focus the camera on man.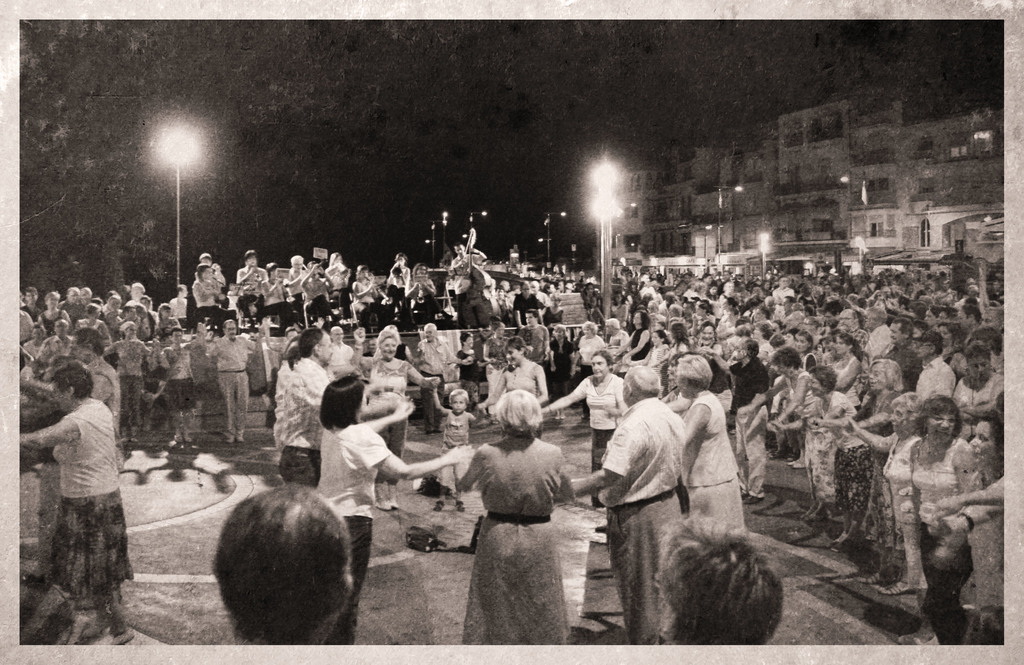
Focus region: (417,323,468,437).
